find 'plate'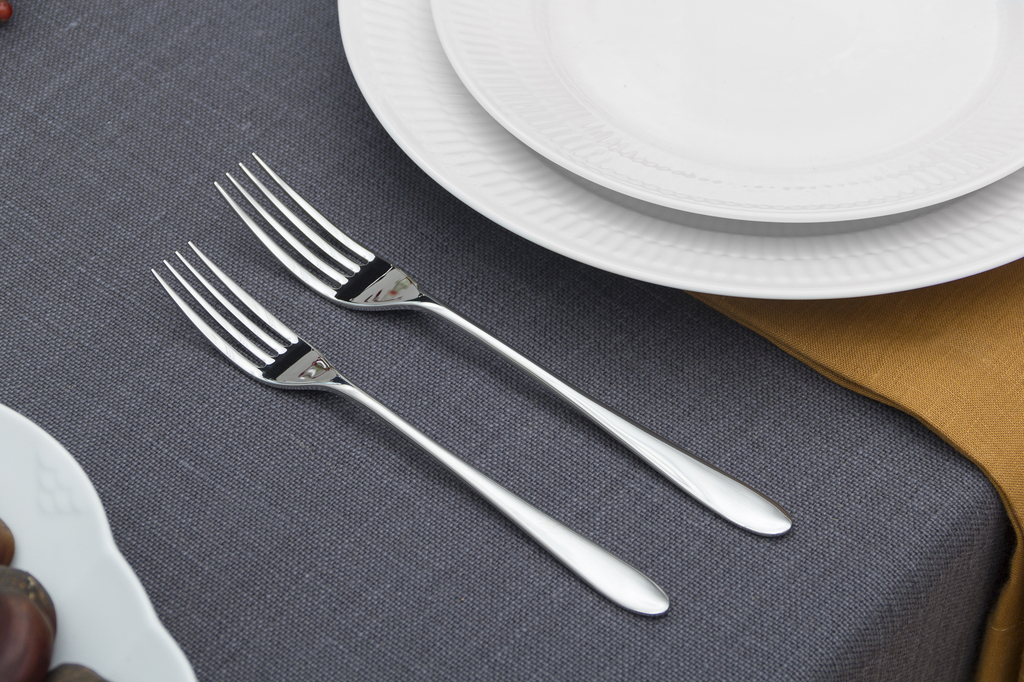
331 0 1023 305
